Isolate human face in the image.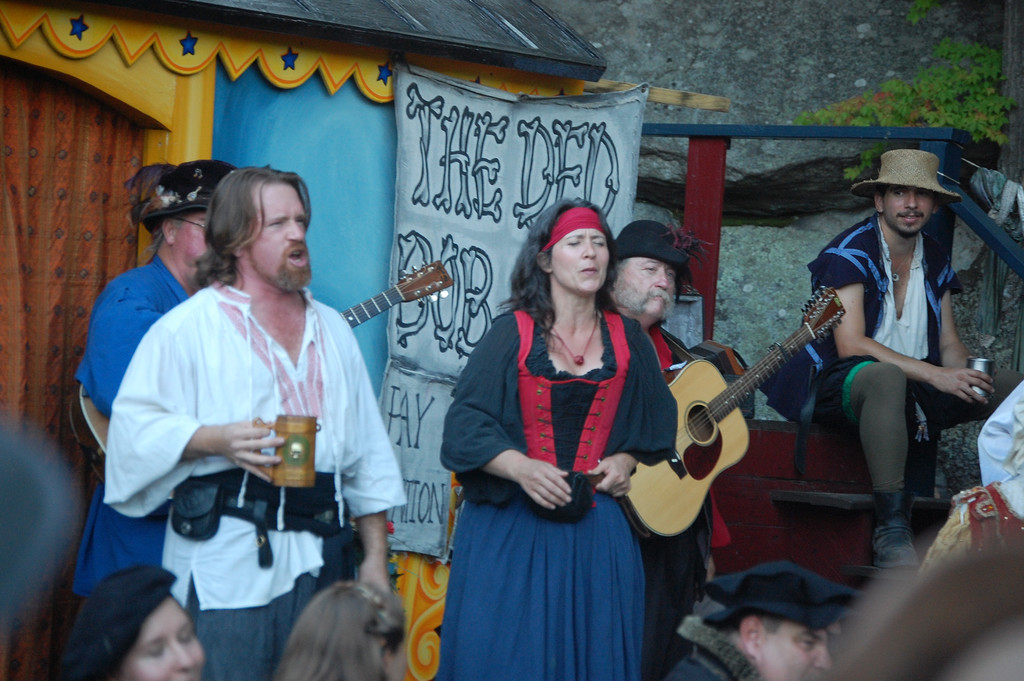
Isolated region: 170:209:212:279.
